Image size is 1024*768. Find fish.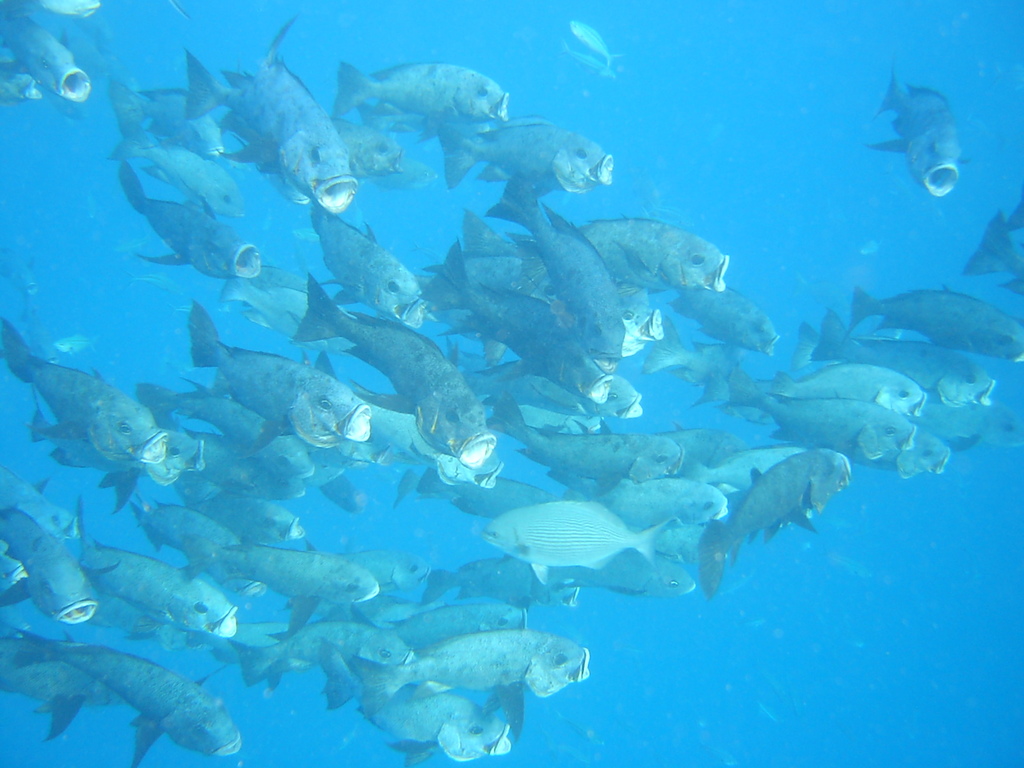
locate(0, 70, 43, 106).
